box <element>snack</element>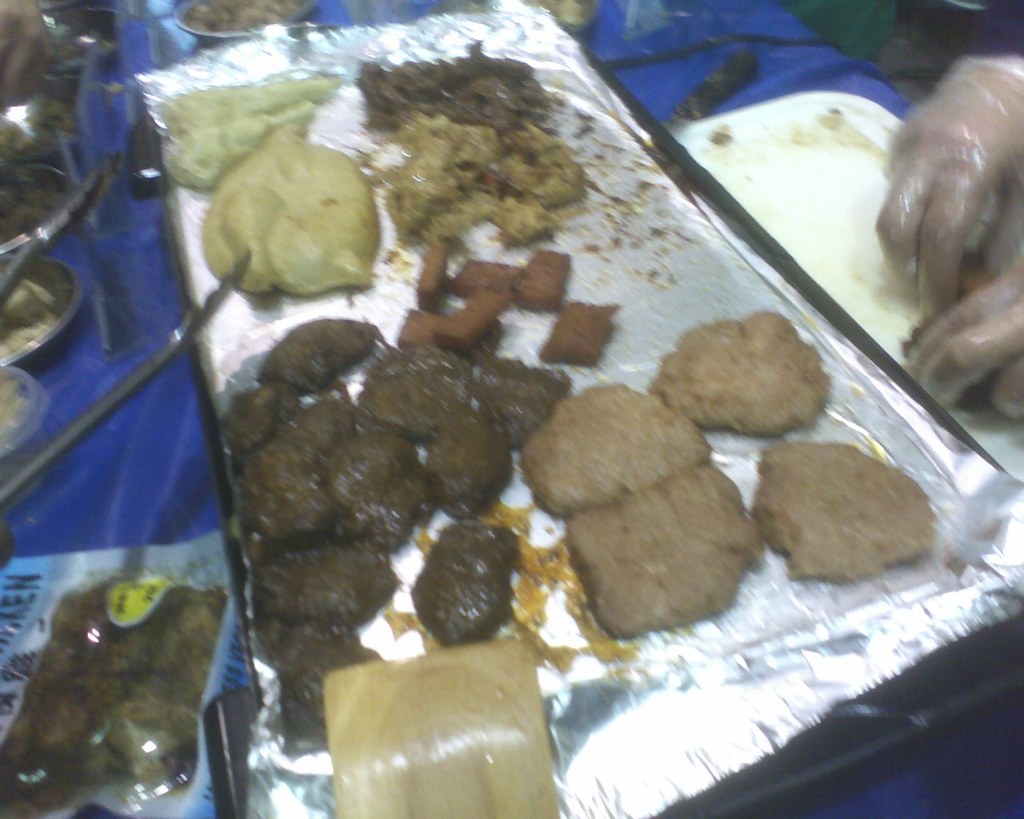
select_region(646, 309, 827, 432)
